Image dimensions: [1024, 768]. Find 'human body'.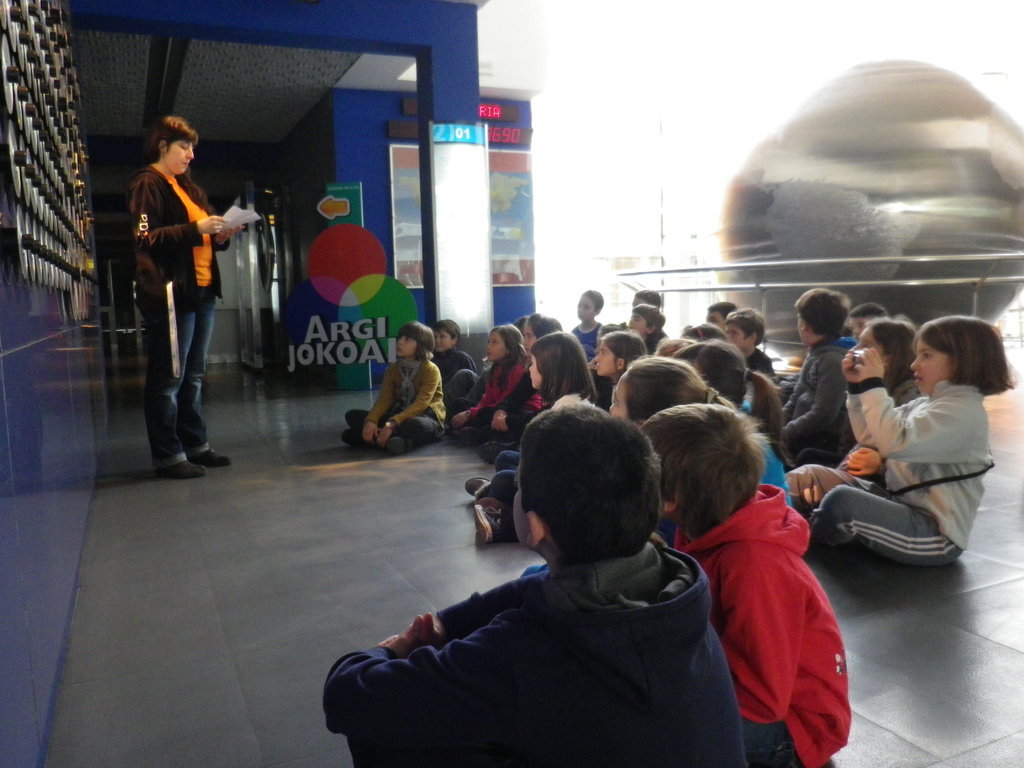
crop(707, 303, 731, 322).
